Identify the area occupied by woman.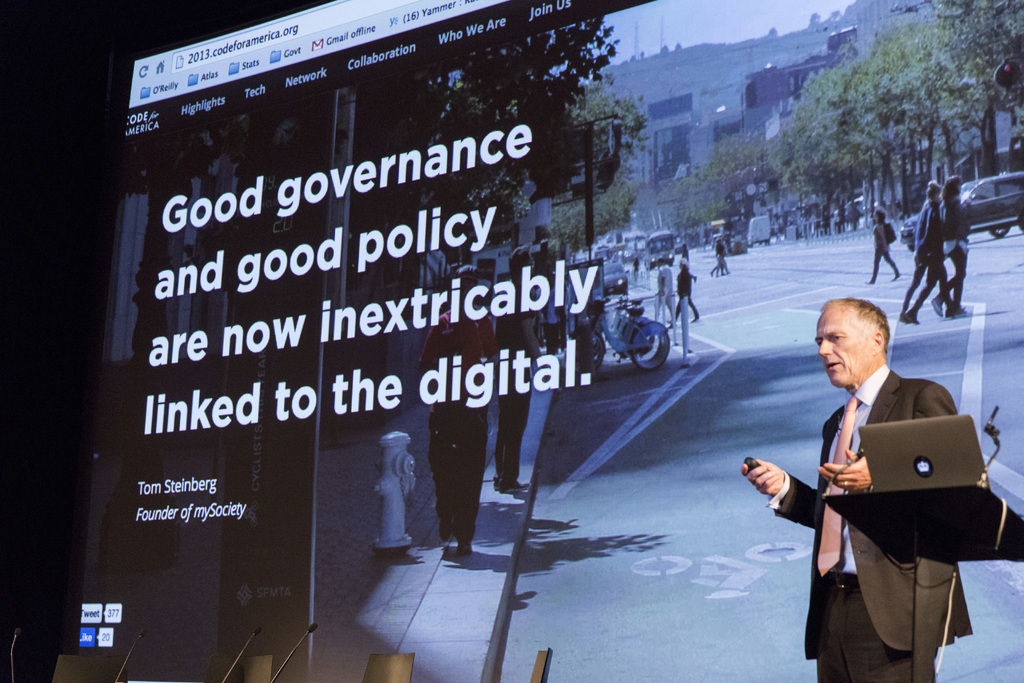
Area: 671, 258, 701, 329.
